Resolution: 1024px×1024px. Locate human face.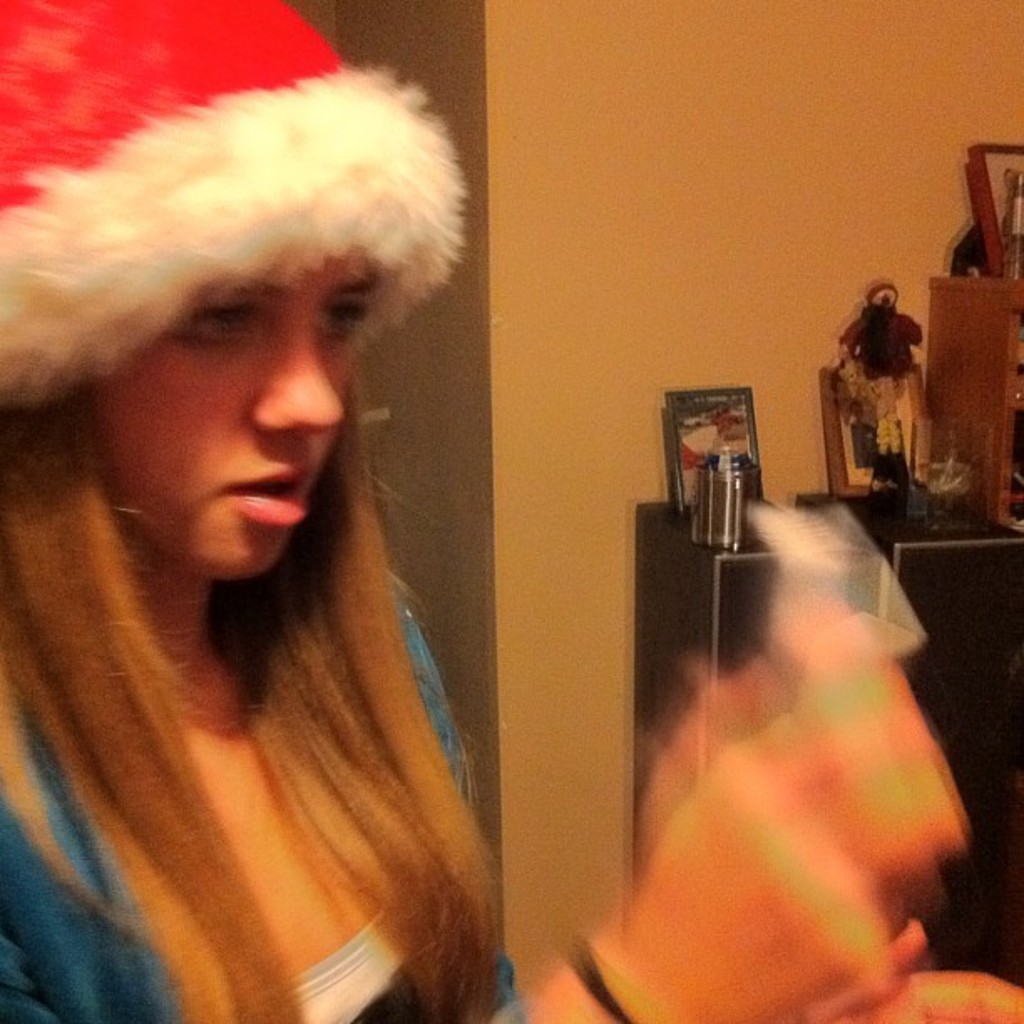
[97, 256, 356, 582].
